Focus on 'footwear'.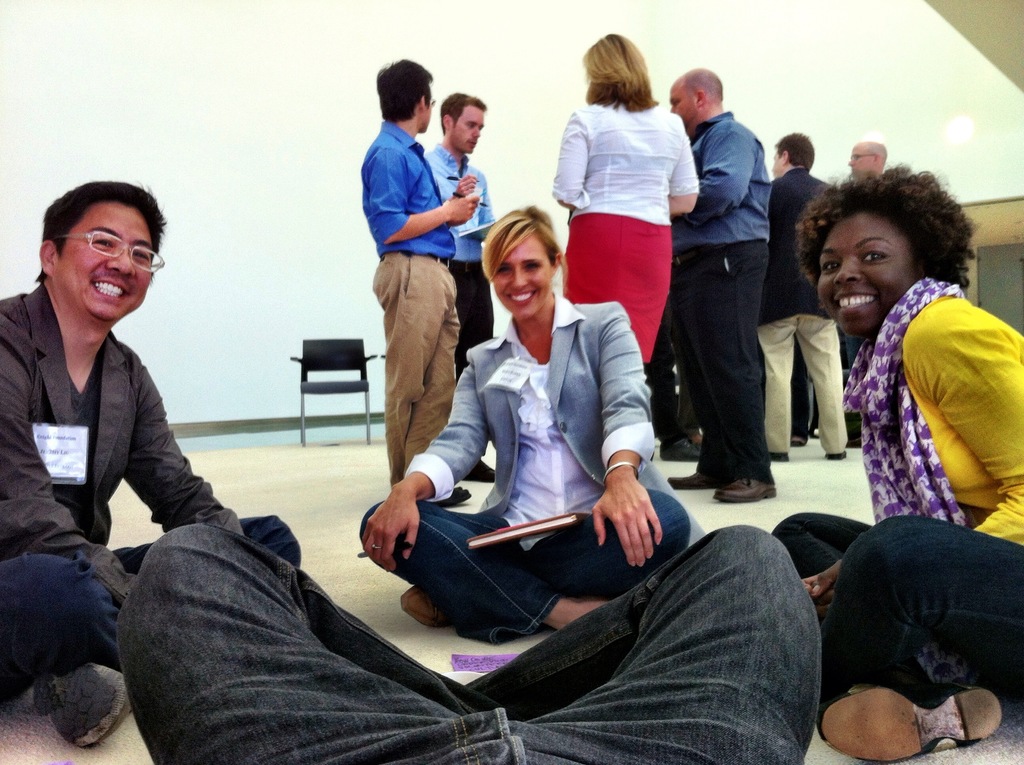
Focused at (x1=33, y1=661, x2=136, y2=754).
